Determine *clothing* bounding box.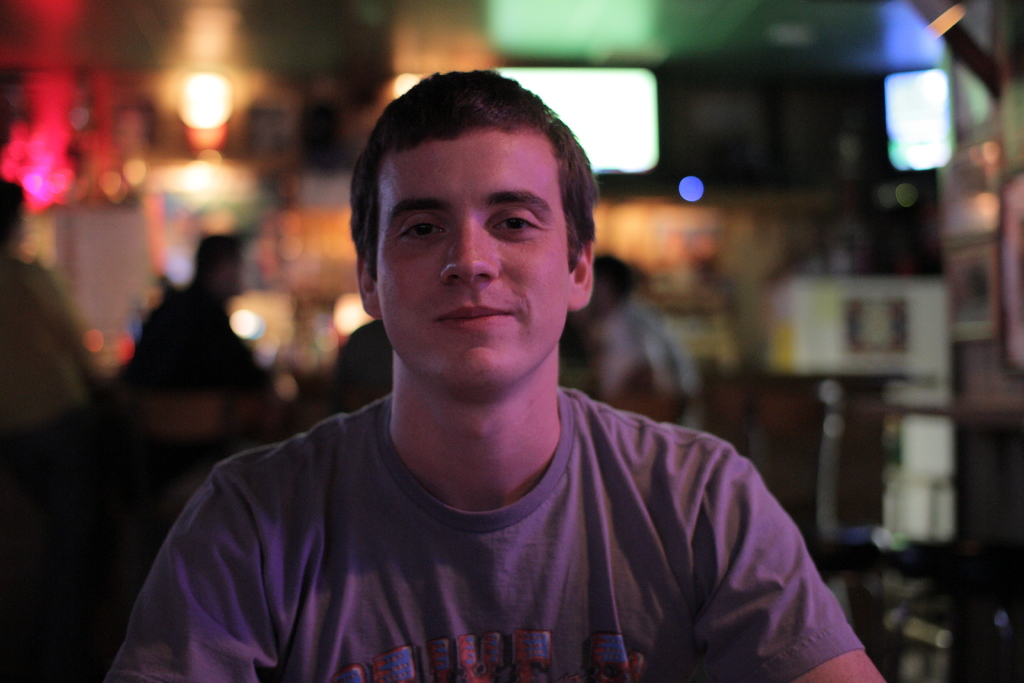
Determined: BBox(103, 361, 890, 669).
